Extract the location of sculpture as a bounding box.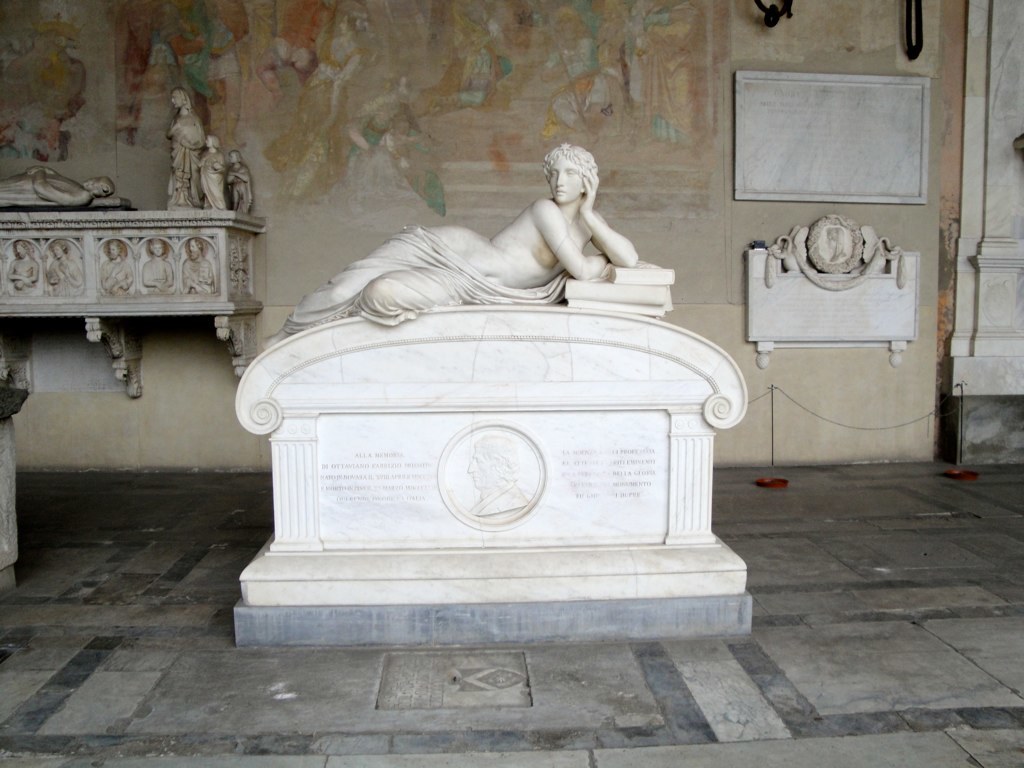
(0,166,119,206).
